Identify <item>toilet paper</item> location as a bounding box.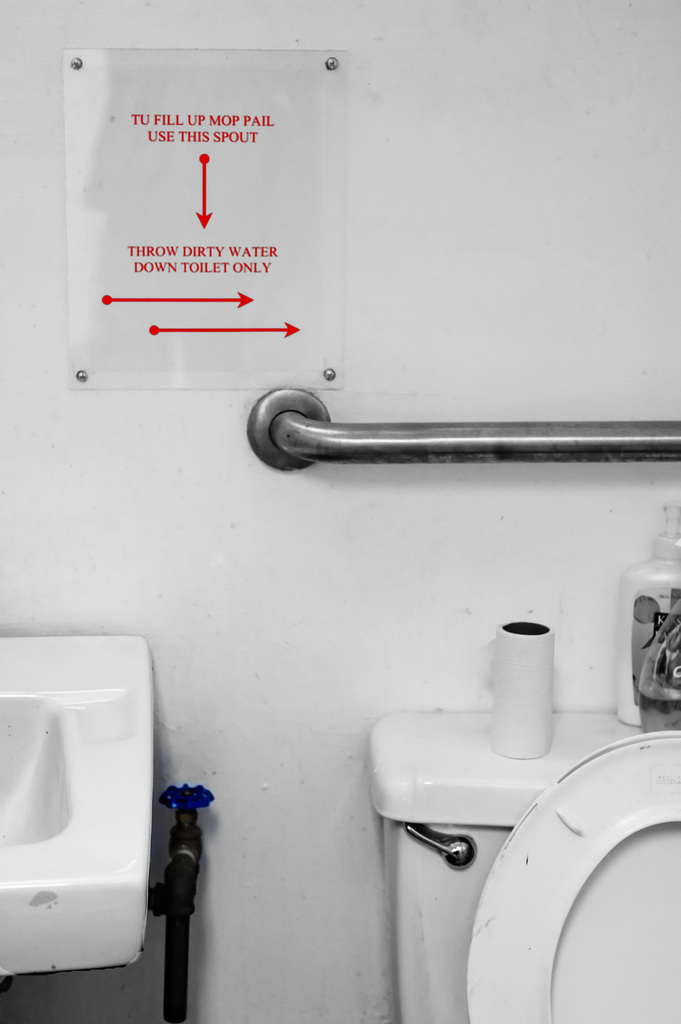
<bbox>490, 618, 555, 762</bbox>.
